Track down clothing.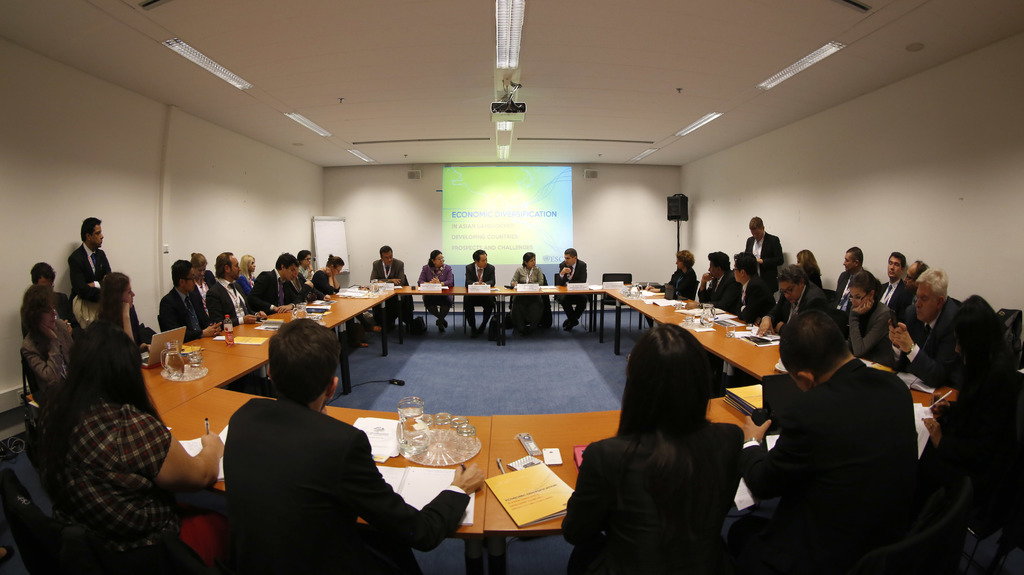
Tracked to 191 265 216 304.
